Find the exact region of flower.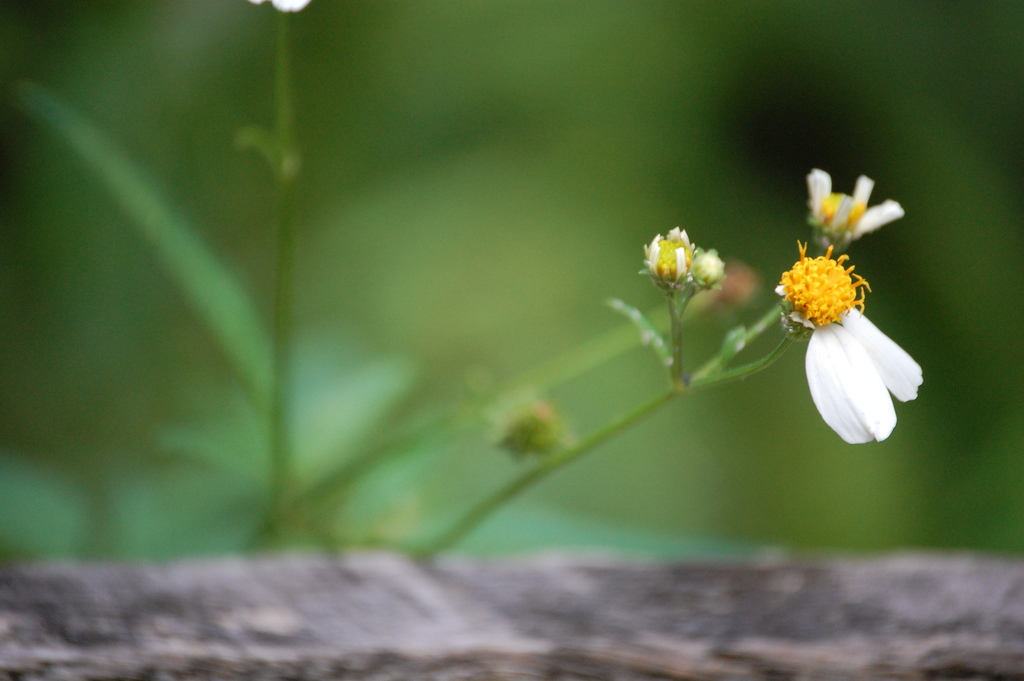
Exact region: BBox(632, 222, 724, 302).
